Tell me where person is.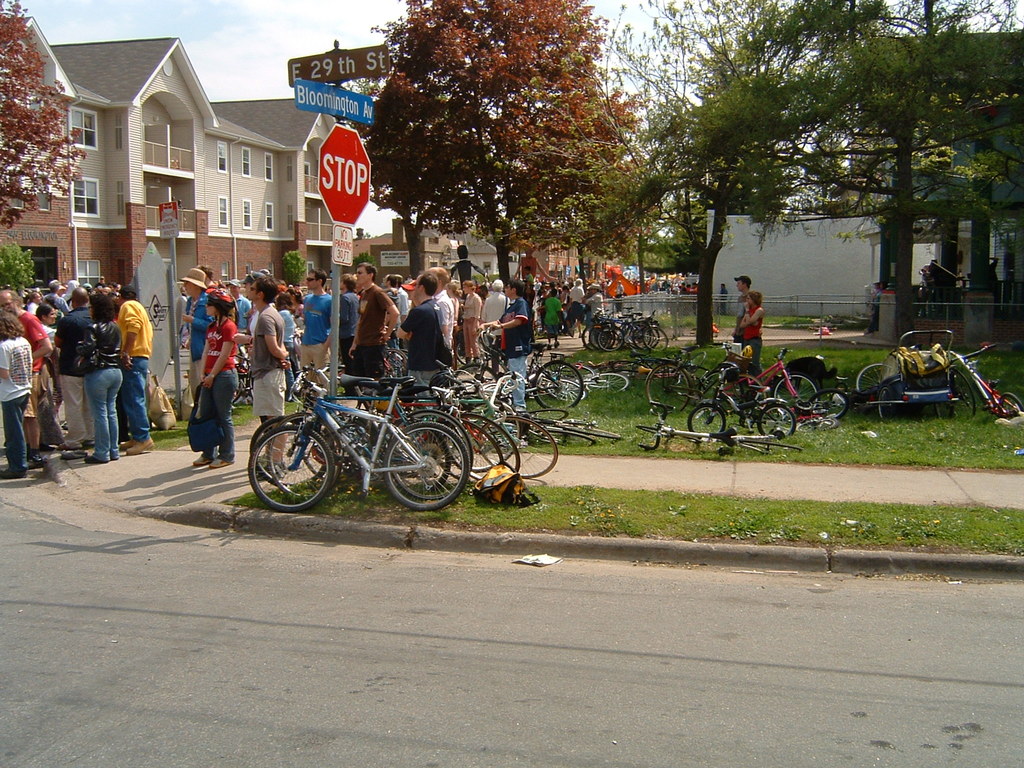
person is at BBox(493, 276, 503, 368).
